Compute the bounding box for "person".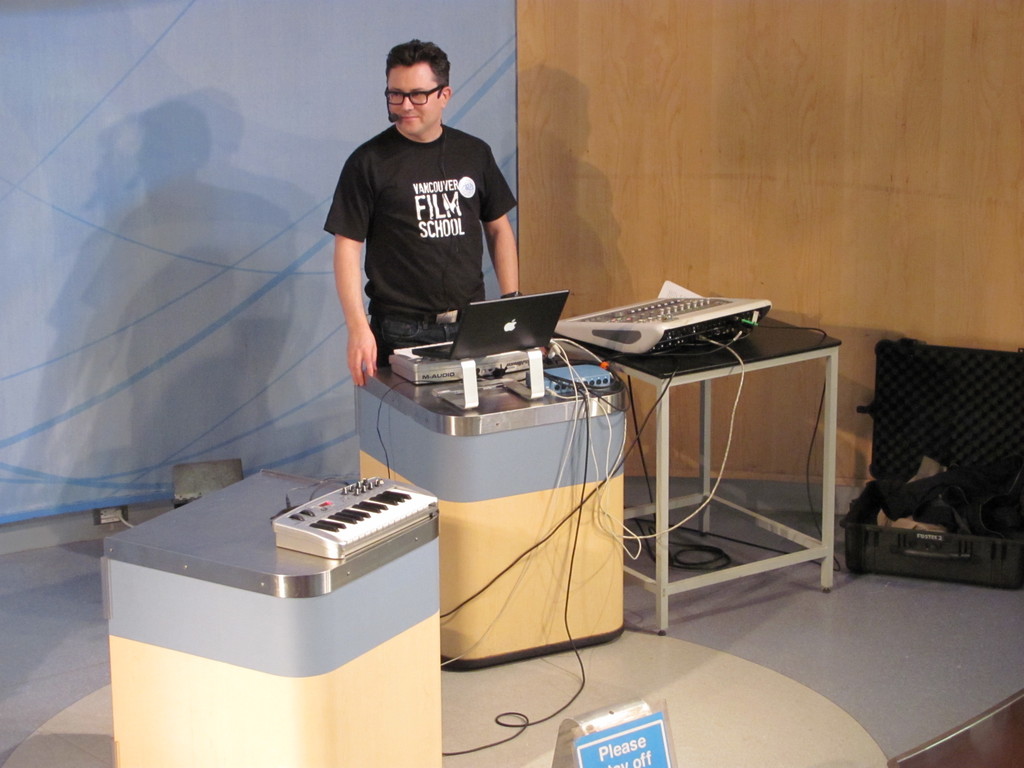
detection(319, 38, 520, 391).
